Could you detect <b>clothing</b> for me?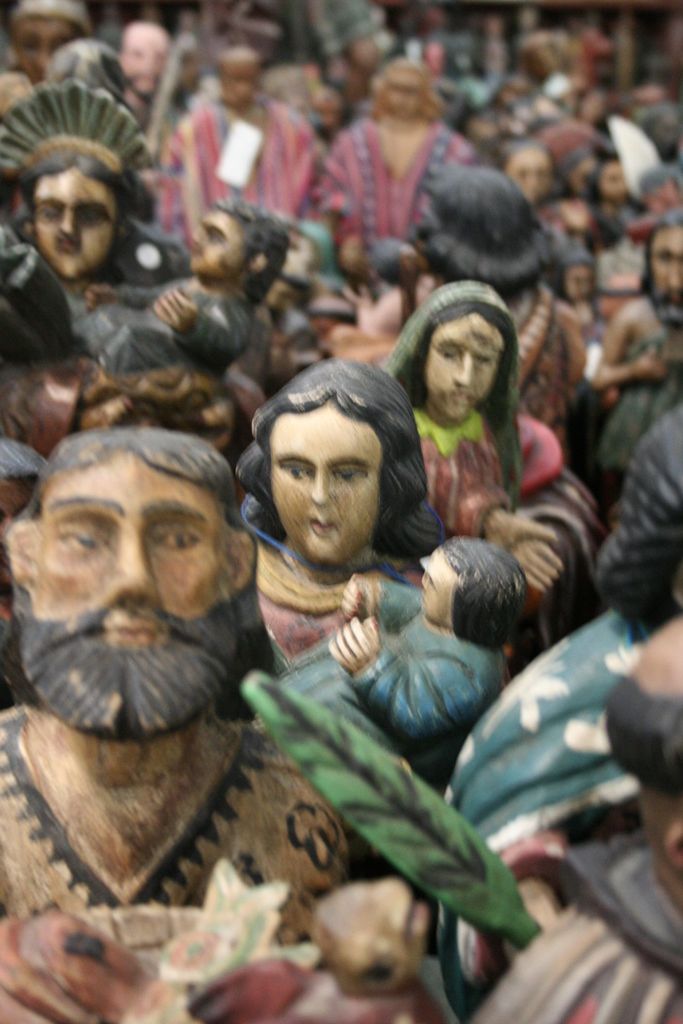
Detection result: (449,617,617,1023).
